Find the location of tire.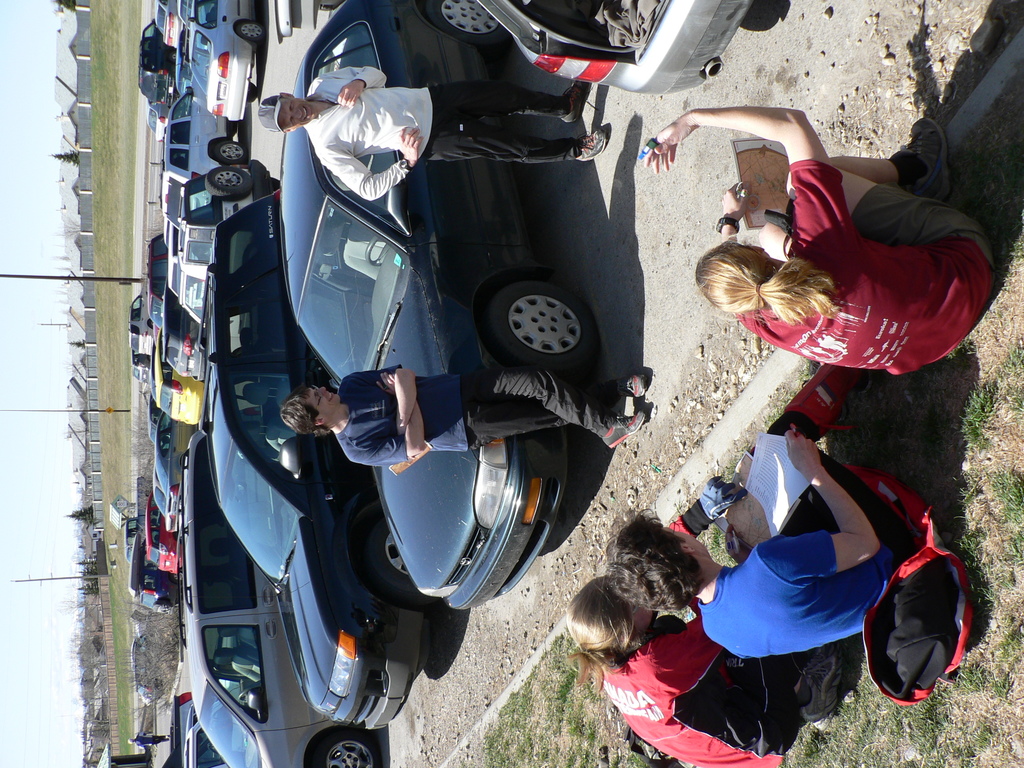
Location: x1=243, y1=81, x2=260, y2=109.
